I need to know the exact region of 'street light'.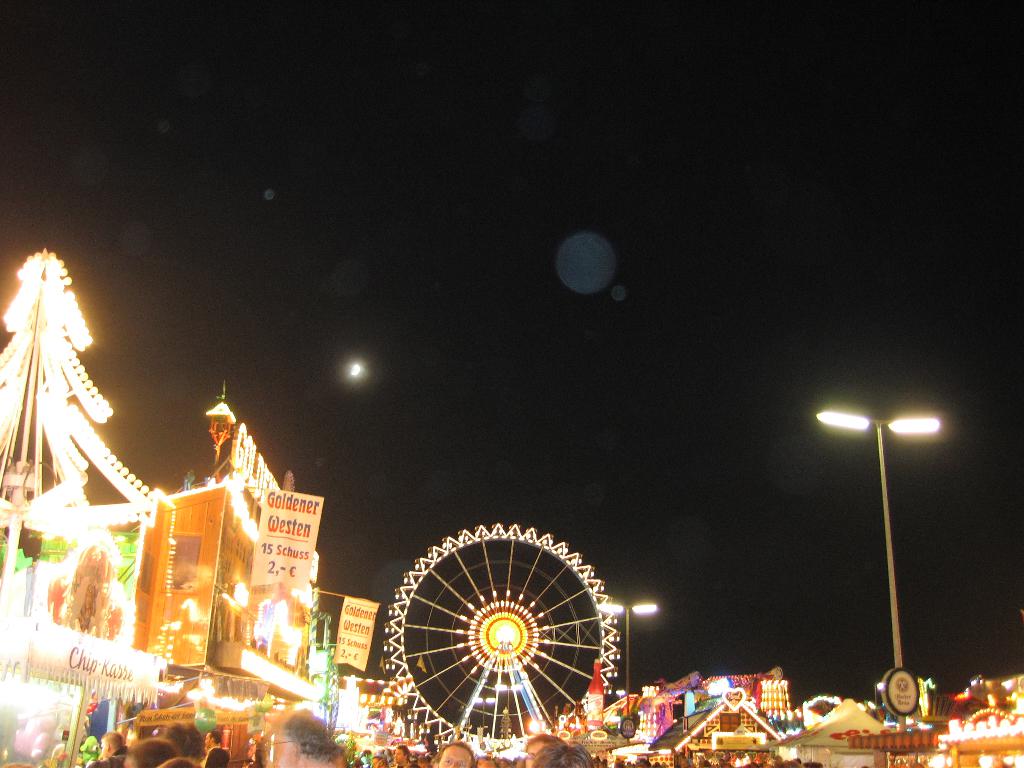
Region: 588 591 660 696.
